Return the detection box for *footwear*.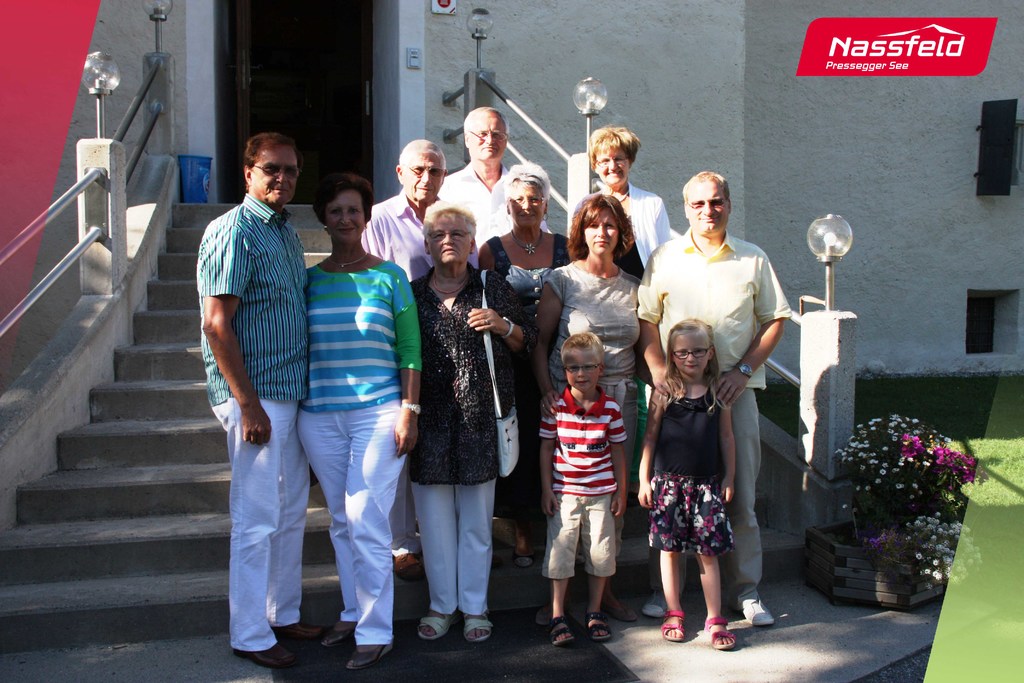
bbox(538, 604, 552, 629).
